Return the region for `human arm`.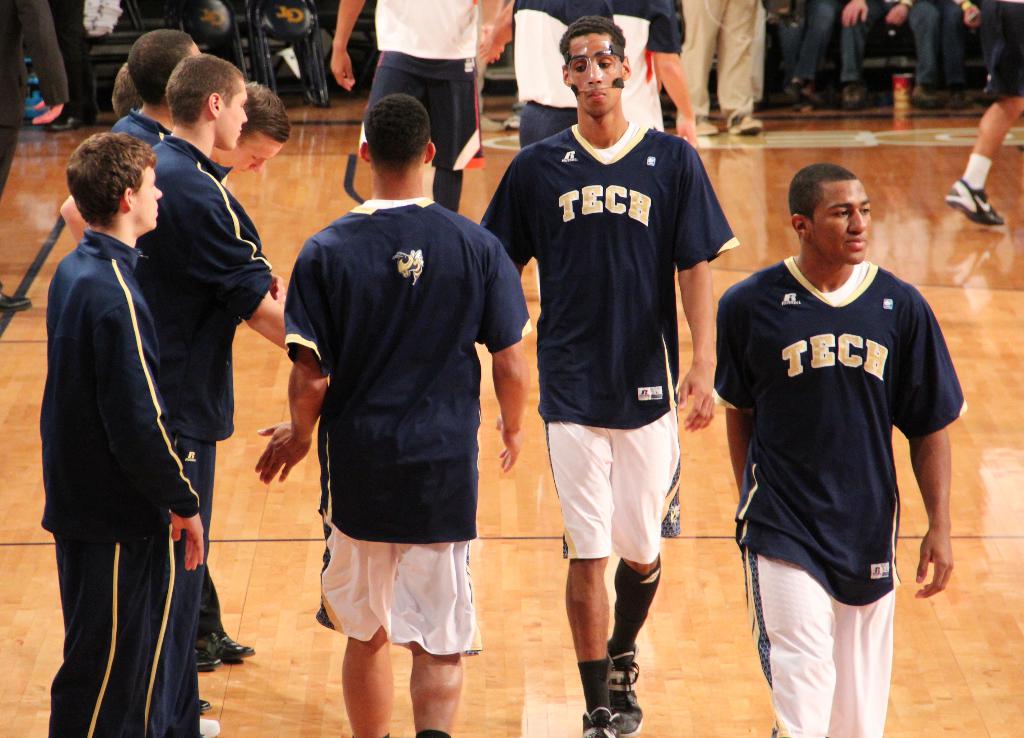
Rect(840, 0, 867, 26).
